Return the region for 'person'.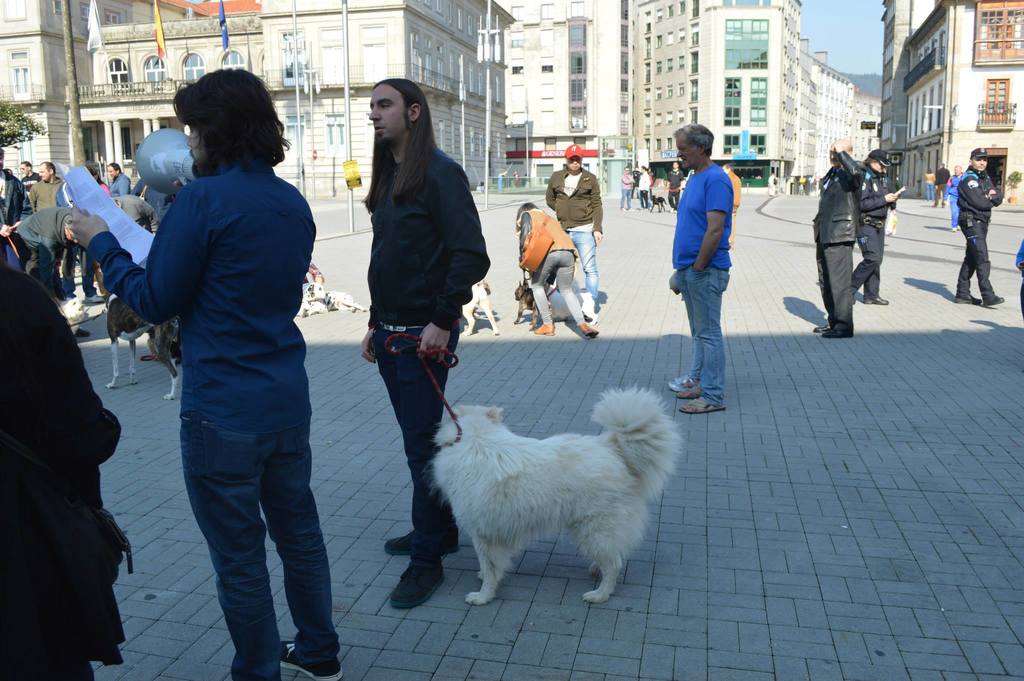
locate(12, 208, 76, 293).
